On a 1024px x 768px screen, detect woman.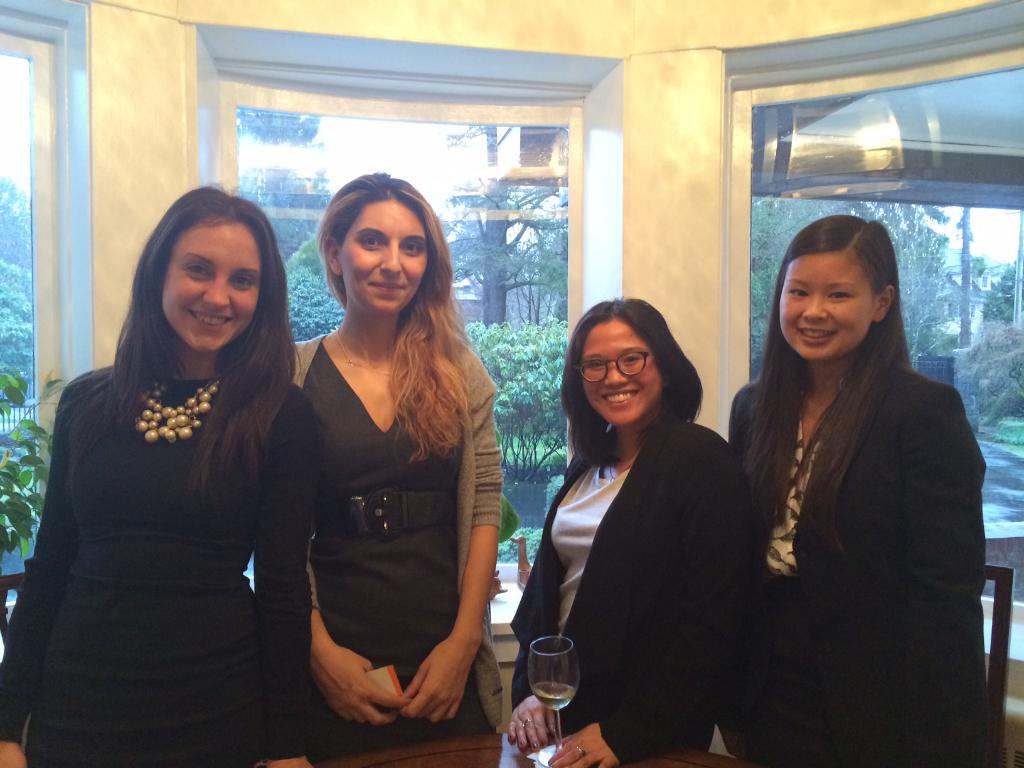
725:216:989:764.
